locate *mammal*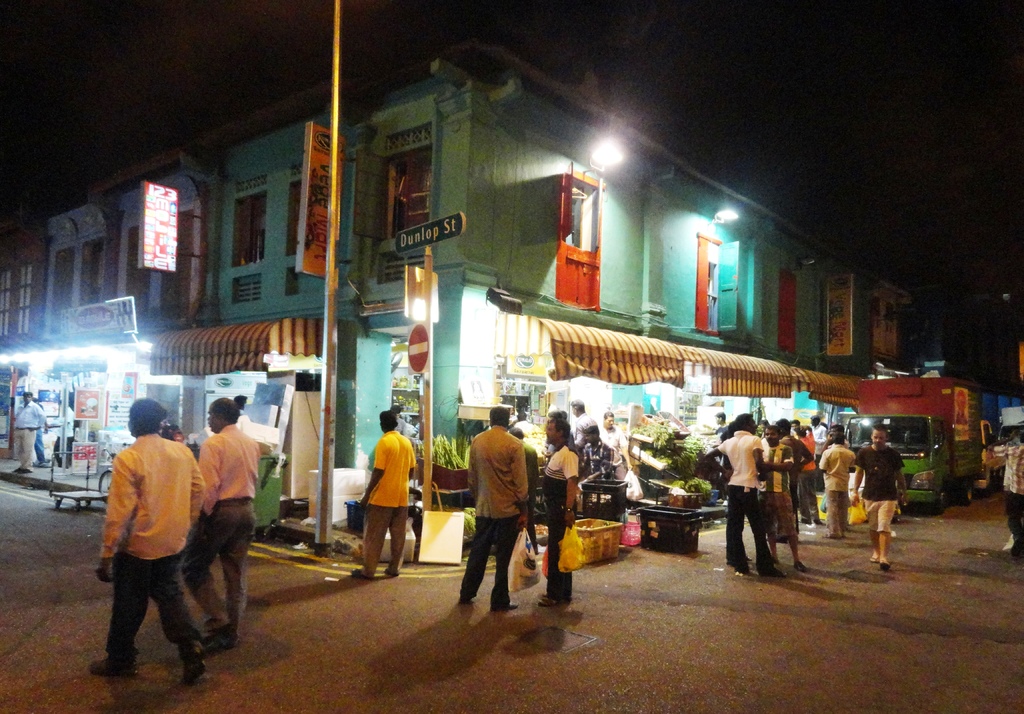
(851,419,906,569)
